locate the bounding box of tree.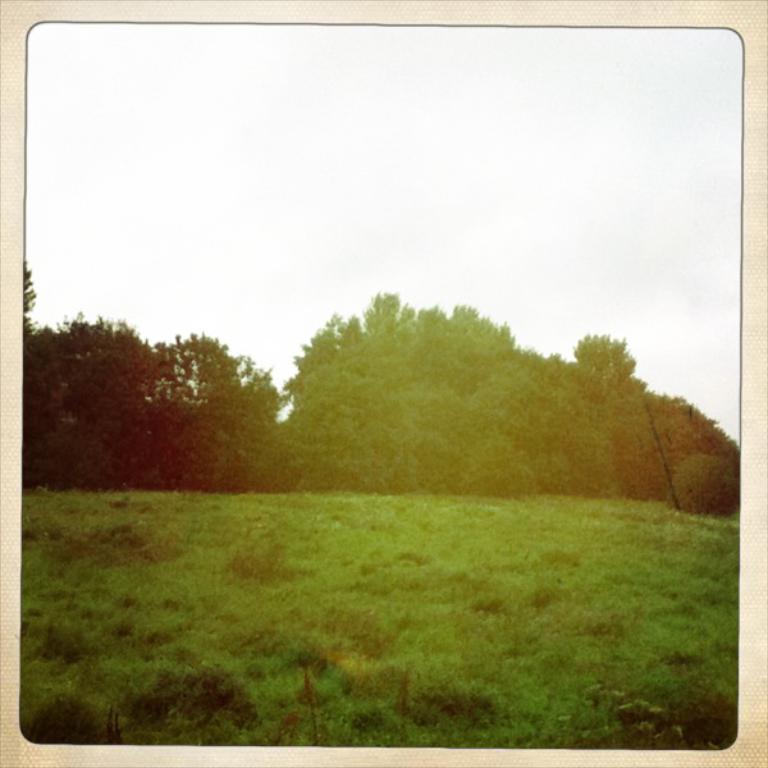
Bounding box: bbox(282, 294, 544, 497).
